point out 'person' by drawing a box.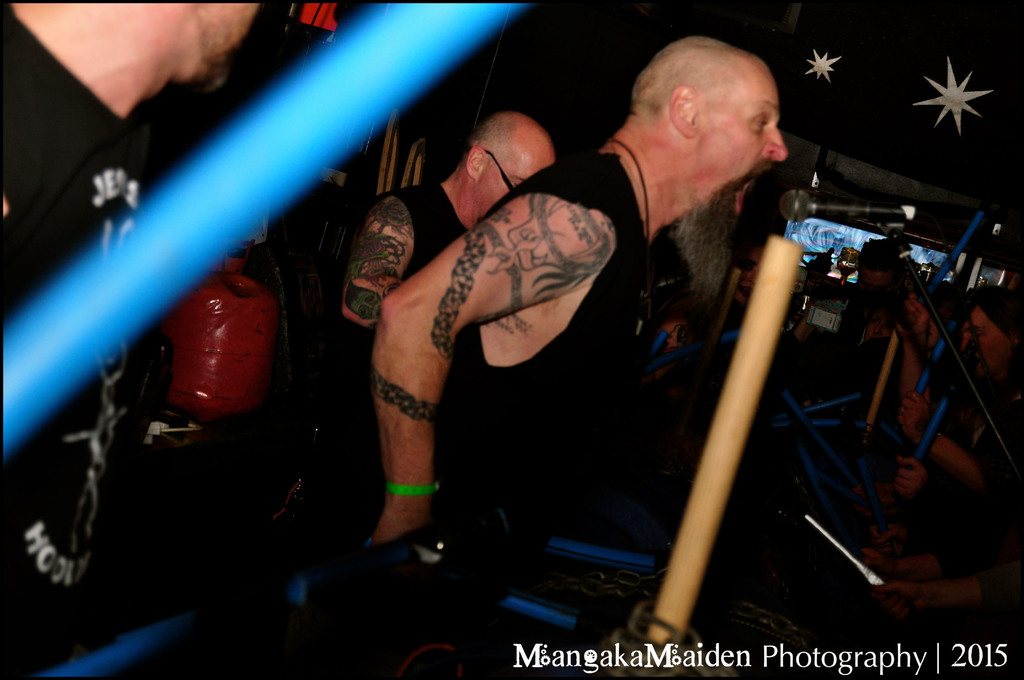
831:238:925:369.
